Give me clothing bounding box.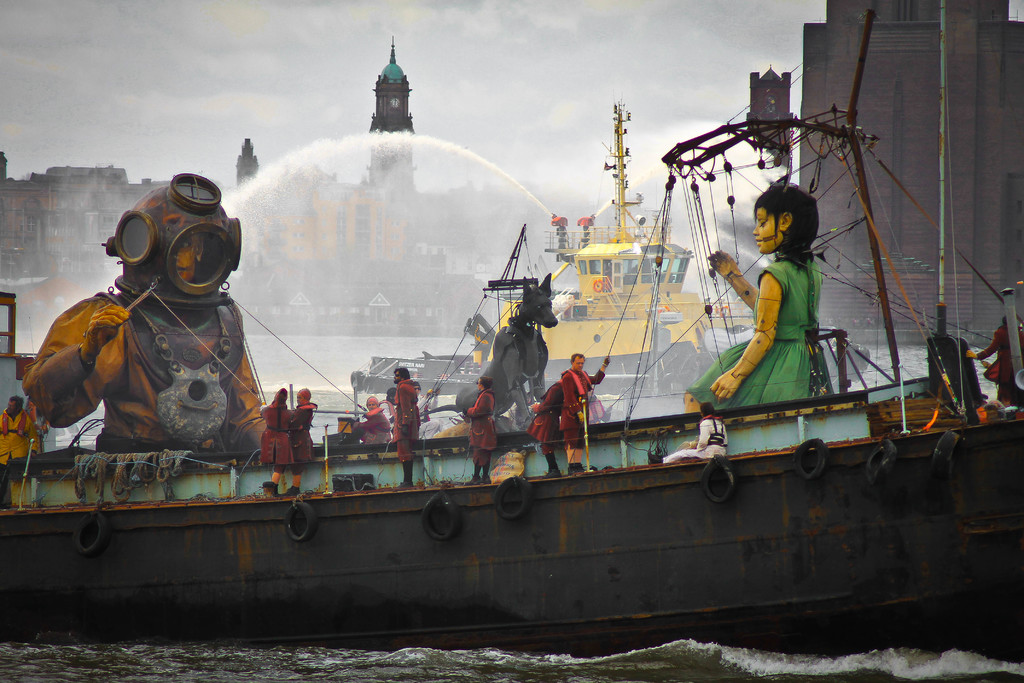
box=[657, 415, 726, 462].
